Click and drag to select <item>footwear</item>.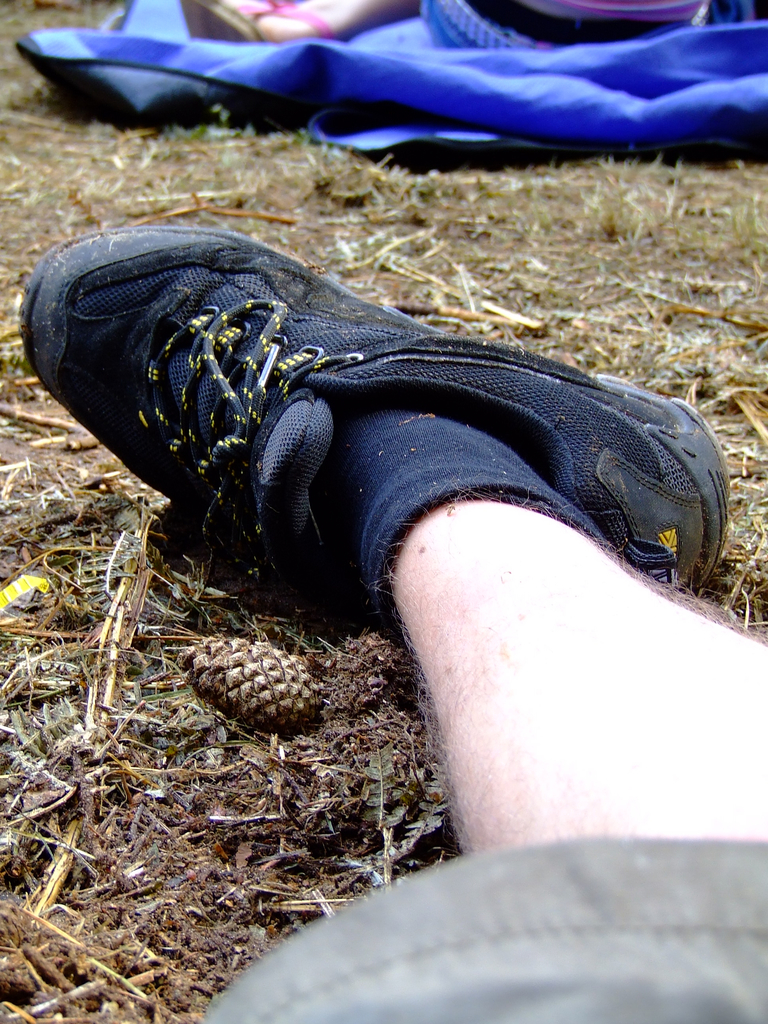
Selection: select_region(186, 1, 353, 66).
